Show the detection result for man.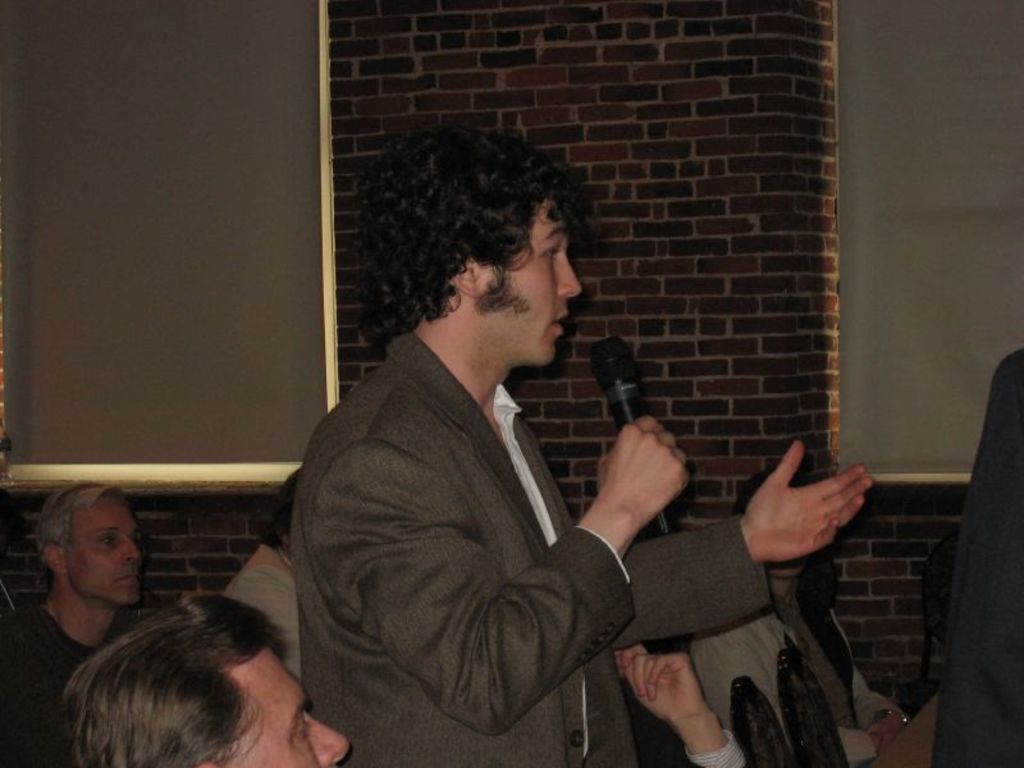
crop(296, 125, 874, 767).
